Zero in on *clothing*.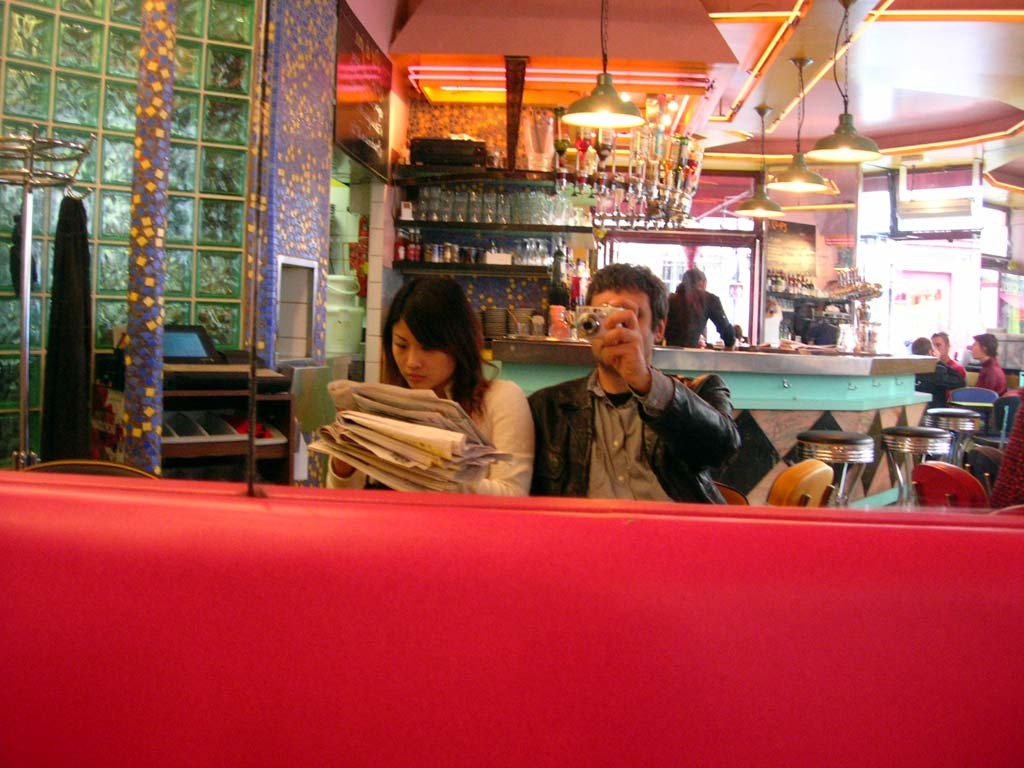
Zeroed in: [left=944, top=360, right=965, bottom=380].
